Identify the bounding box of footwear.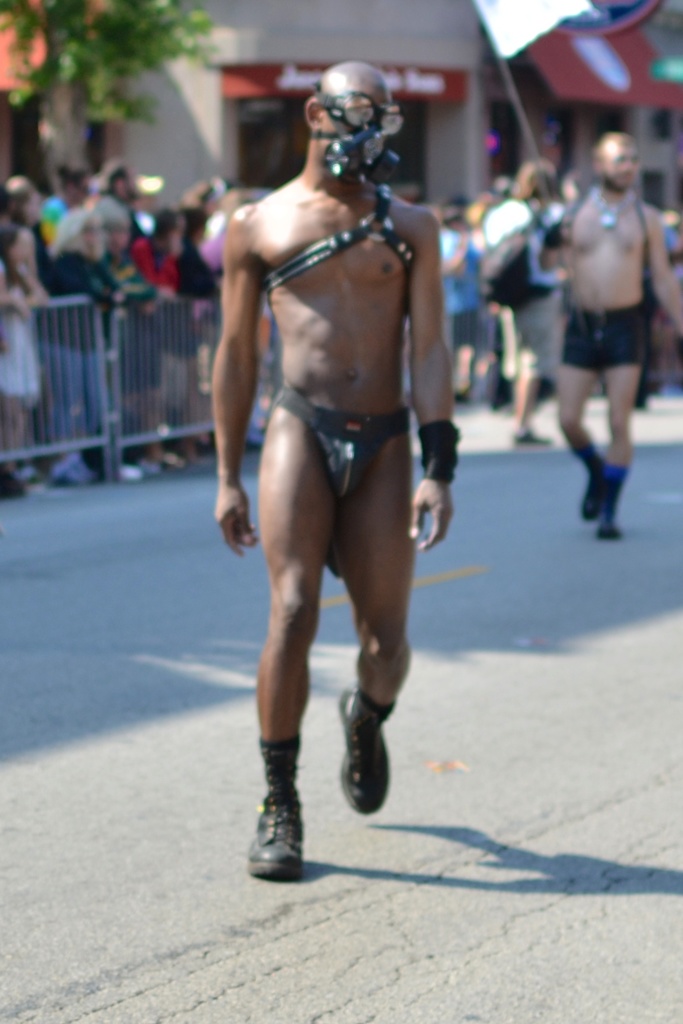
[336, 690, 391, 821].
